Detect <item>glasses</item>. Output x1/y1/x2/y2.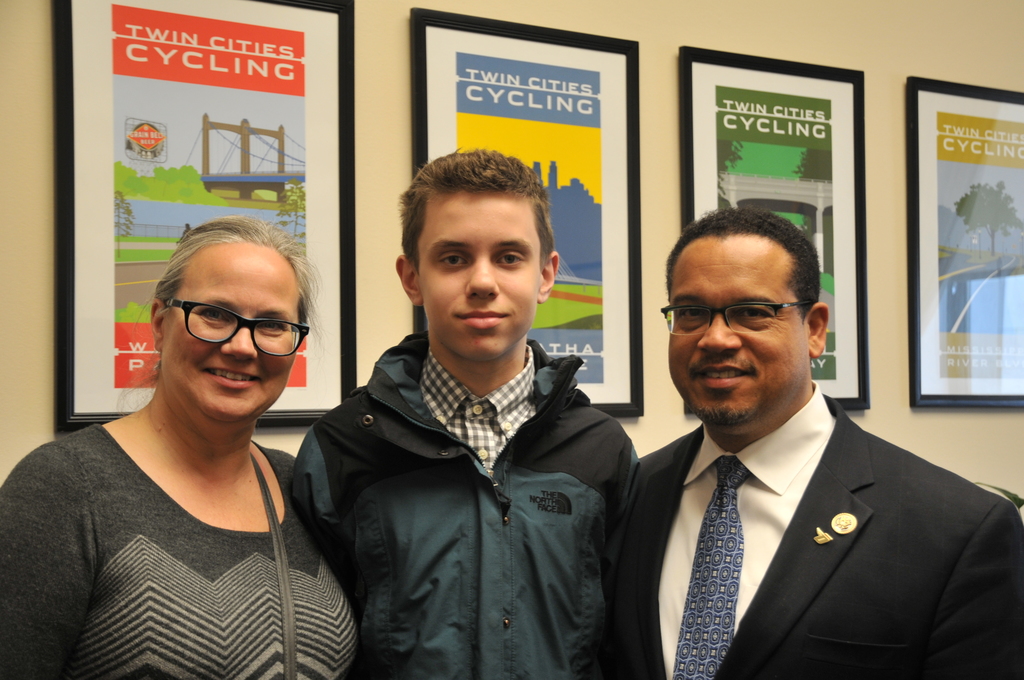
659/300/813/332.
